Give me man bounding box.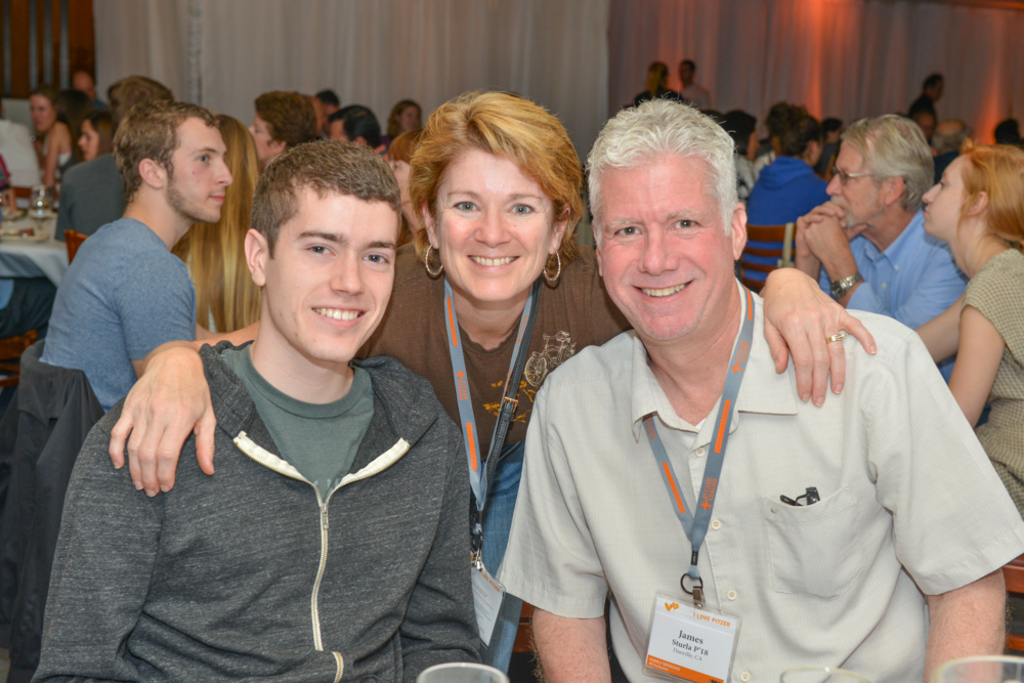
[744,113,839,305].
